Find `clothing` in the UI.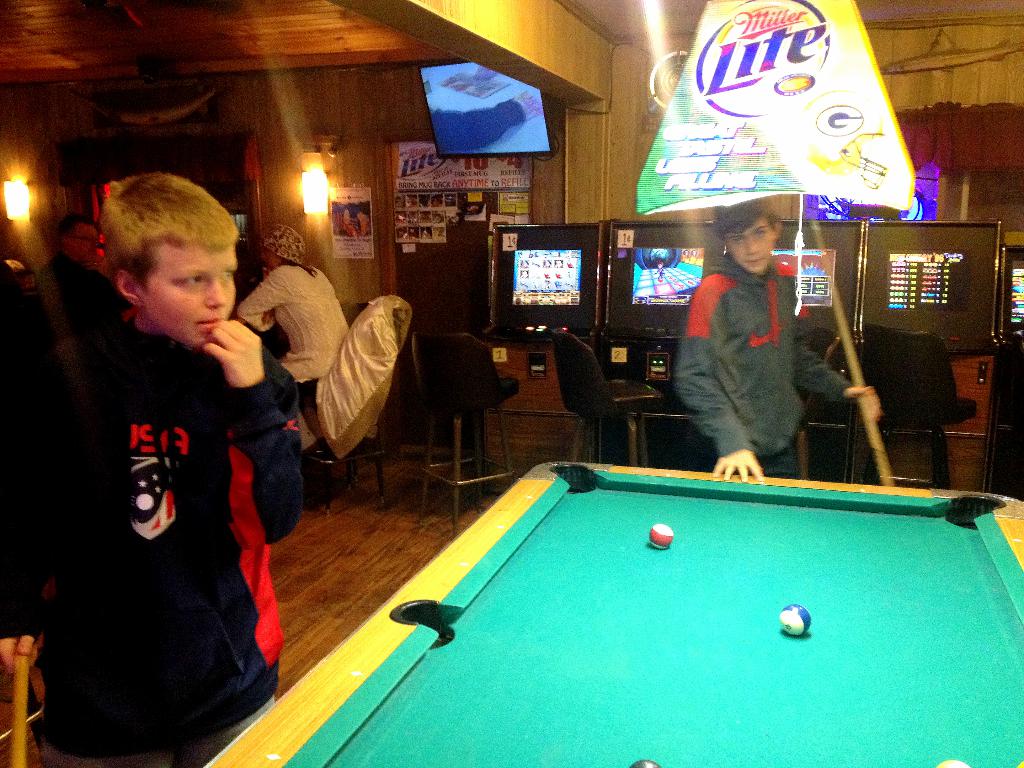
UI element at [x1=675, y1=259, x2=844, y2=482].
